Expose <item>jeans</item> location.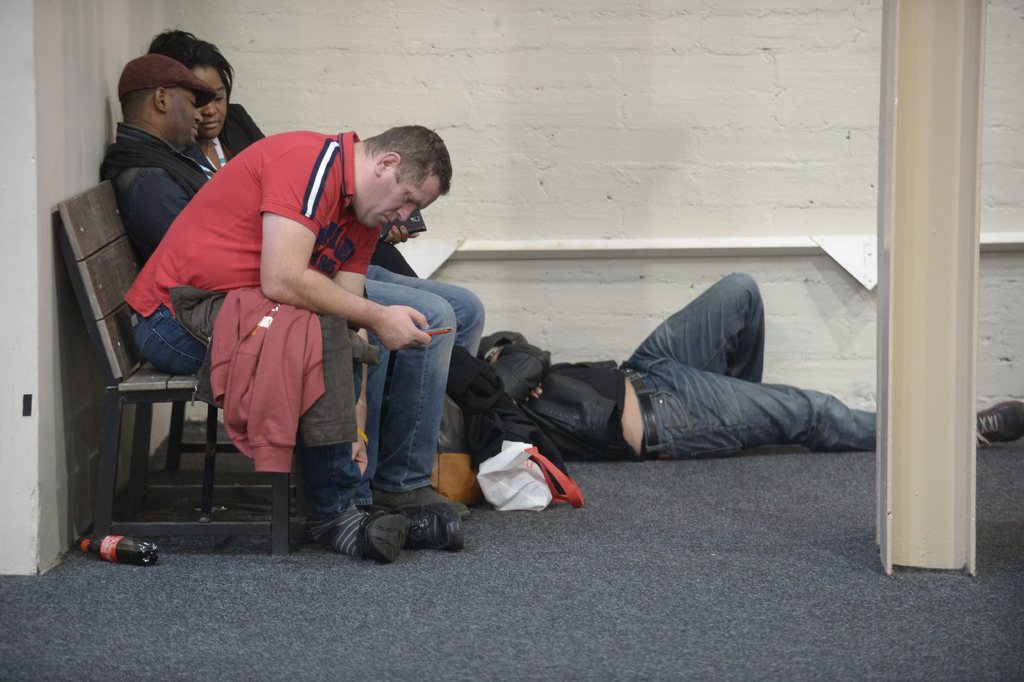
Exposed at select_region(616, 271, 879, 458).
